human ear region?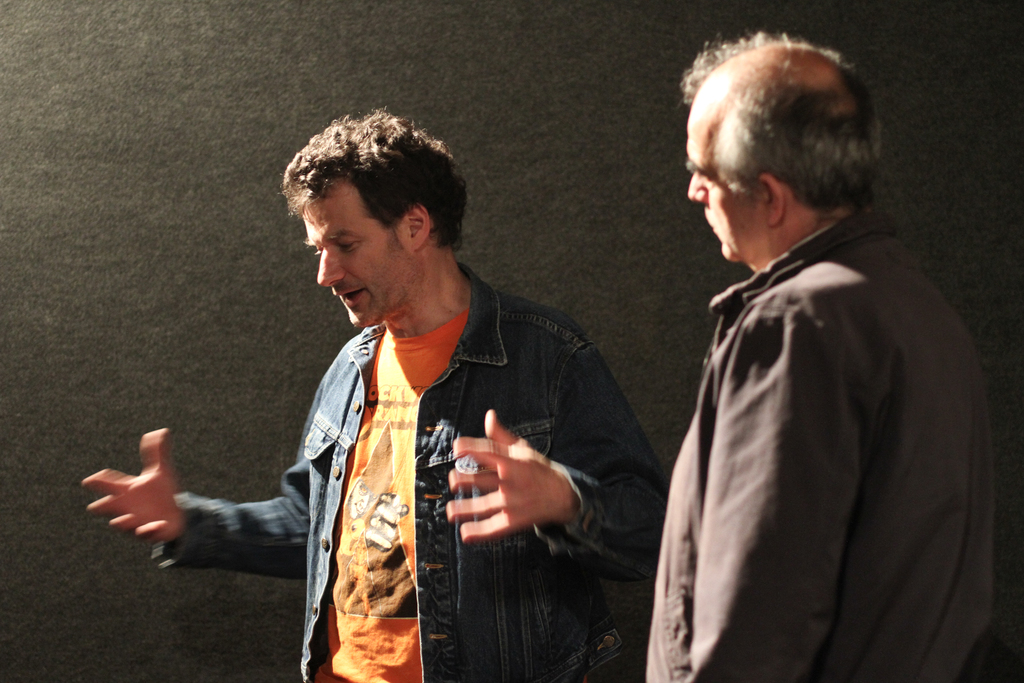
(left=763, top=177, right=788, bottom=224)
